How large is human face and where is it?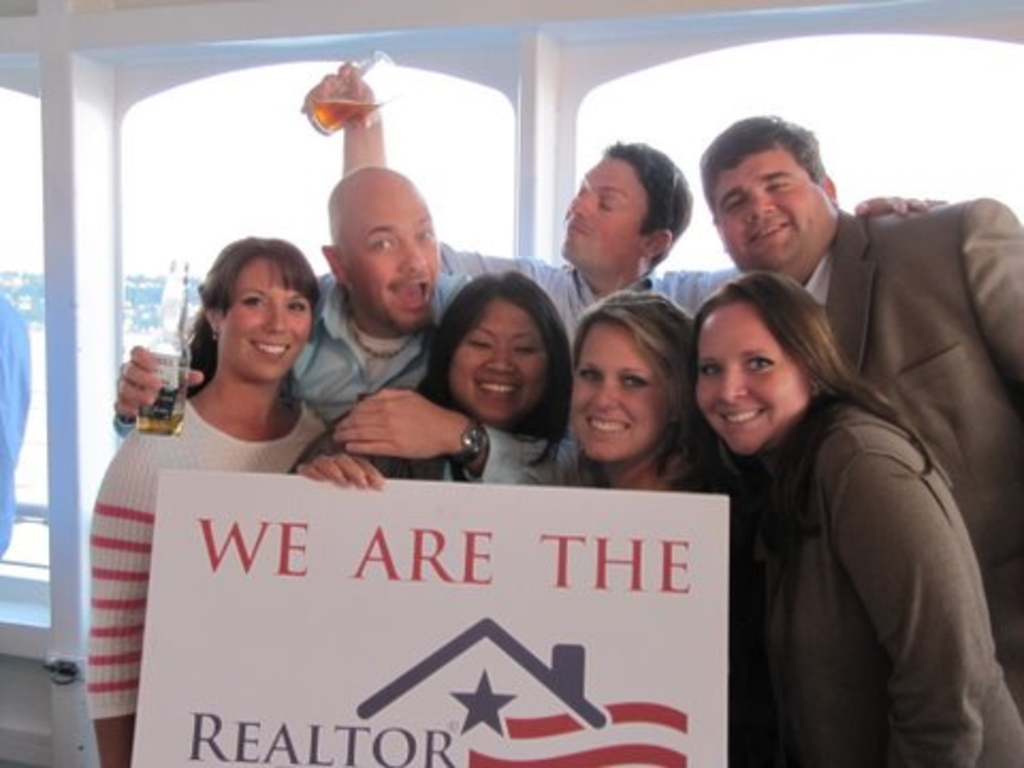
Bounding box: [450,297,550,425].
